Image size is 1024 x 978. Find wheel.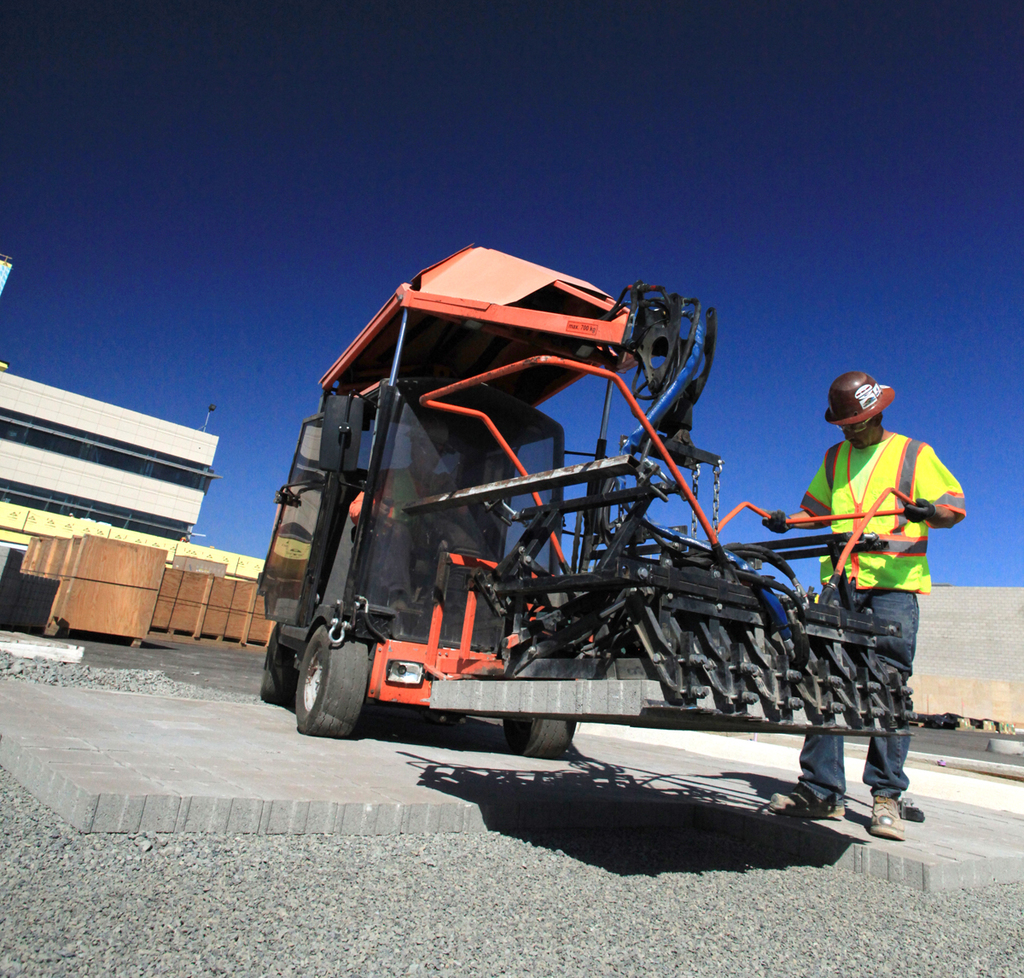
[262,626,296,708].
